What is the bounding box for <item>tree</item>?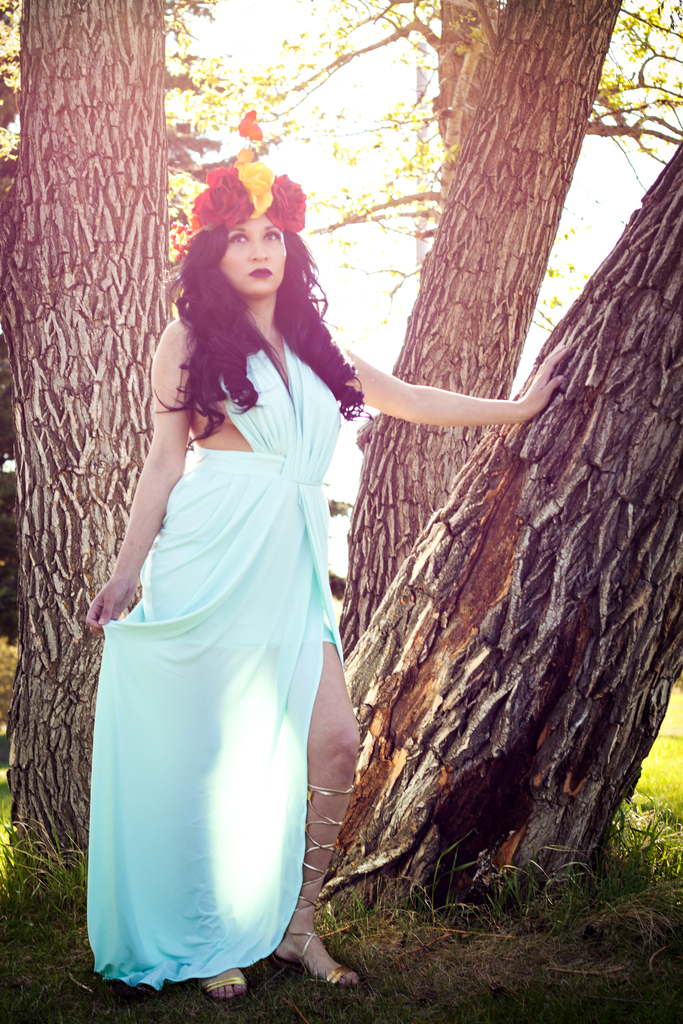
rect(336, 0, 624, 667).
